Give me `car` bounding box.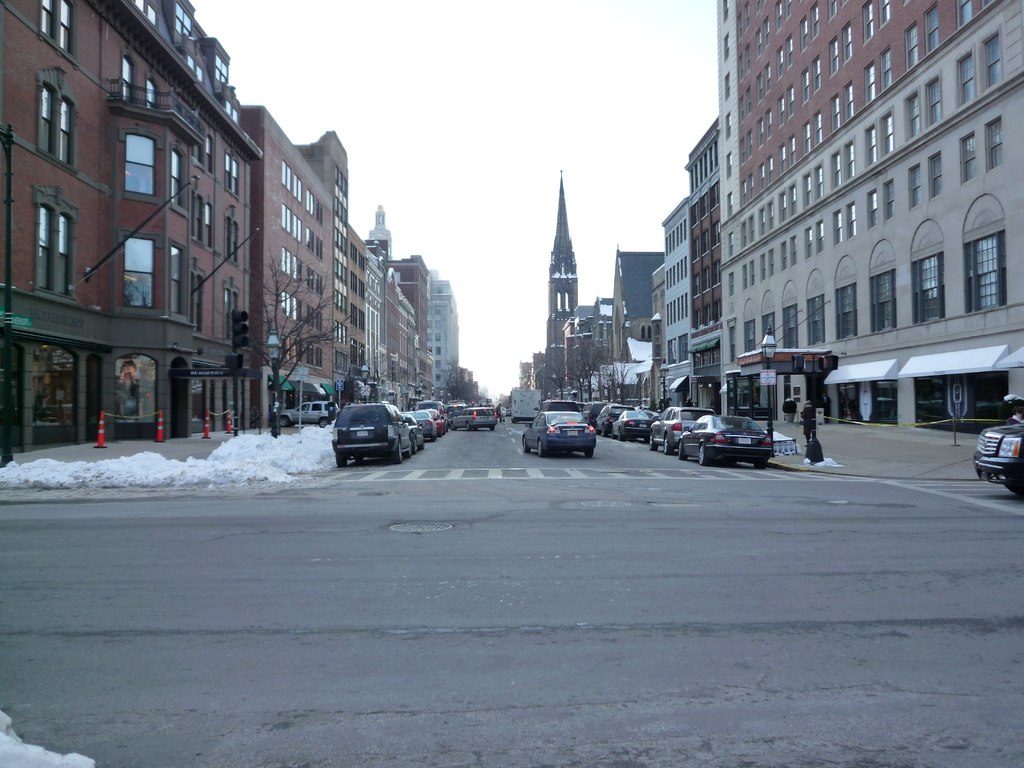
281,403,334,426.
